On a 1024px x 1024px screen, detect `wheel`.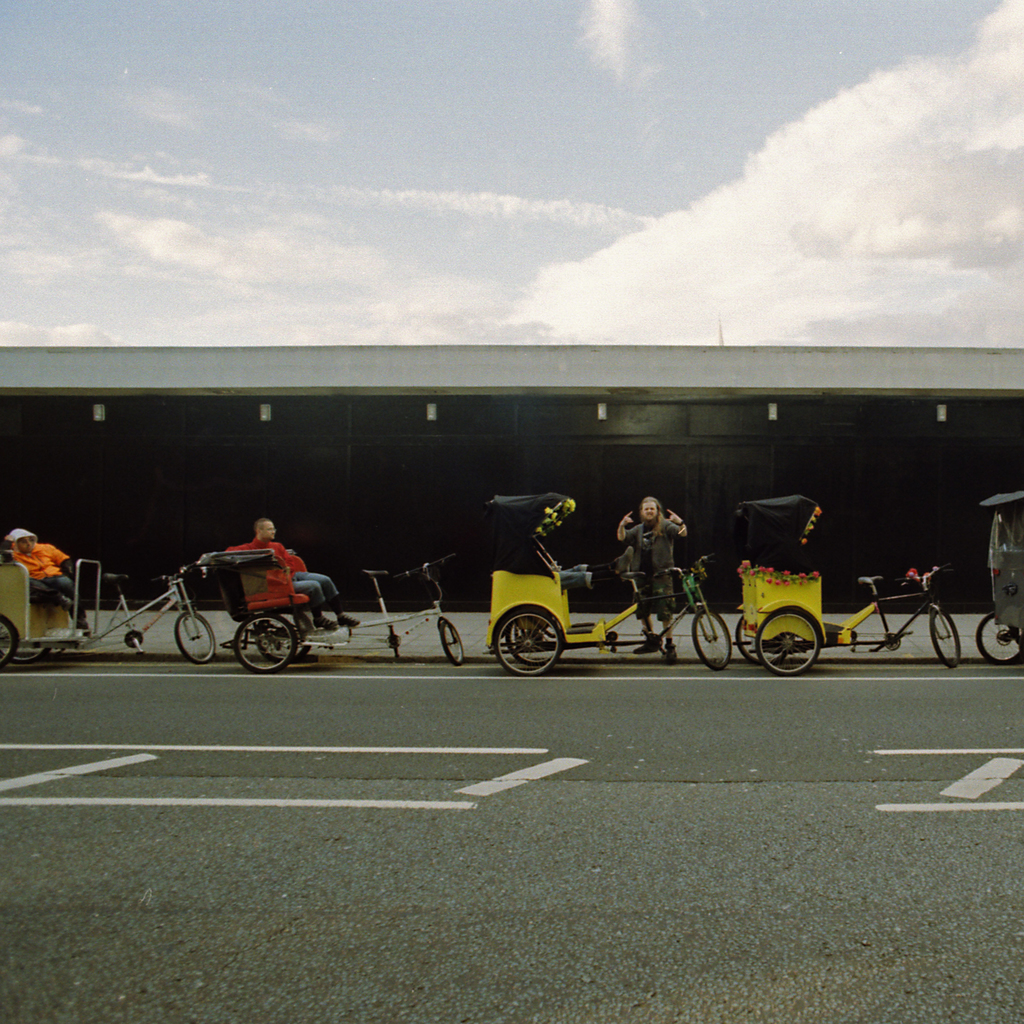
440, 620, 464, 669.
